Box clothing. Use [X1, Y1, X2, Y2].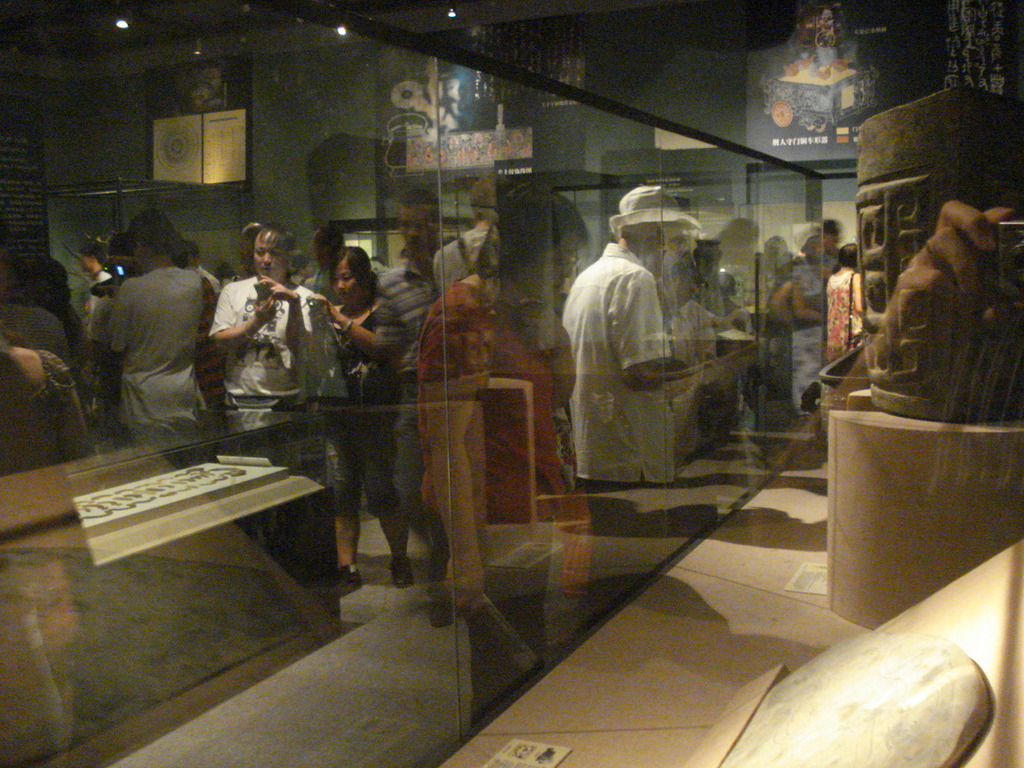
[303, 273, 340, 307].
